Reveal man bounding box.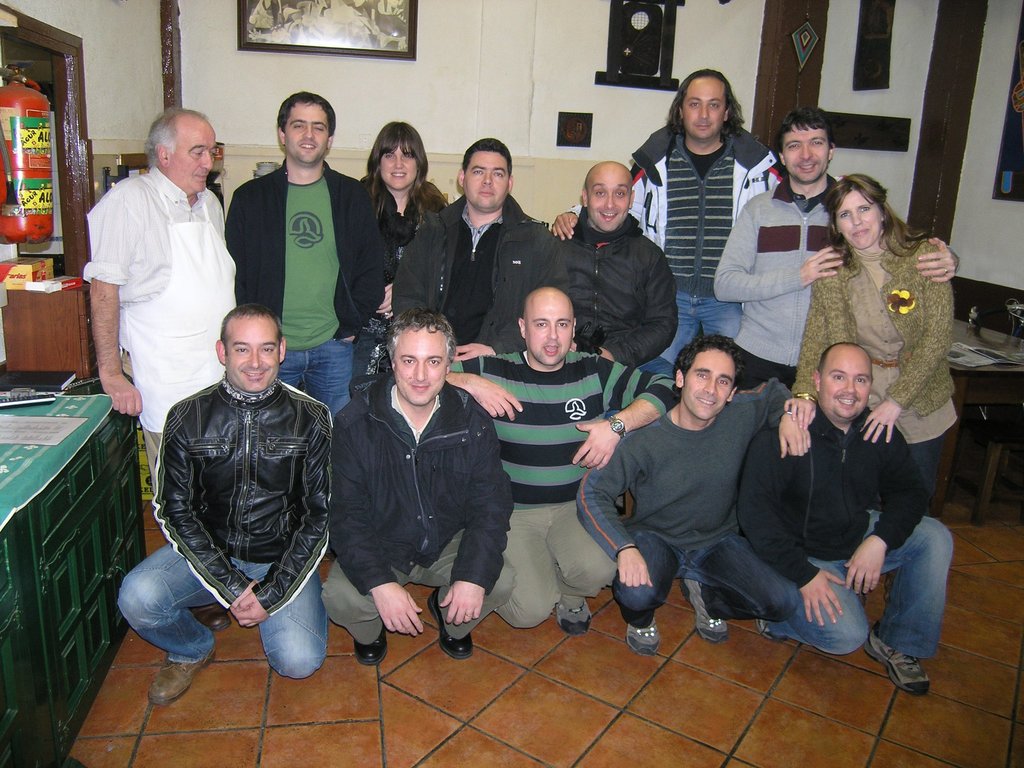
Revealed: (left=700, top=104, right=958, bottom=390).
